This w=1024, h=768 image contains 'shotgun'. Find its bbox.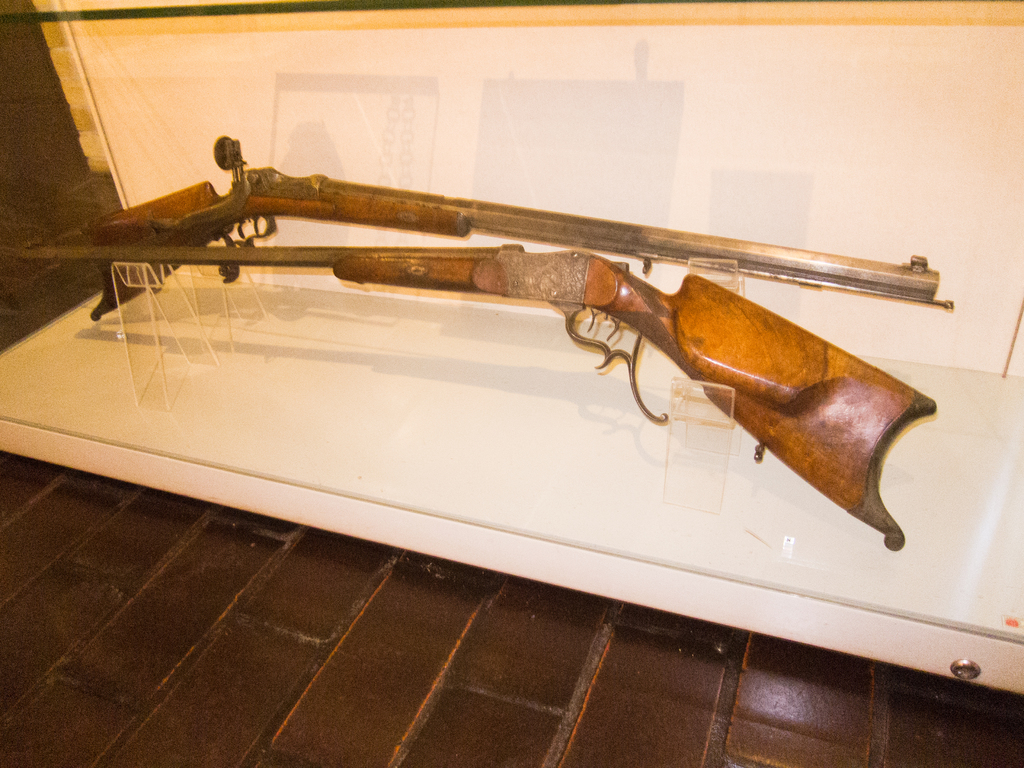
86, 128, 951, 319.
